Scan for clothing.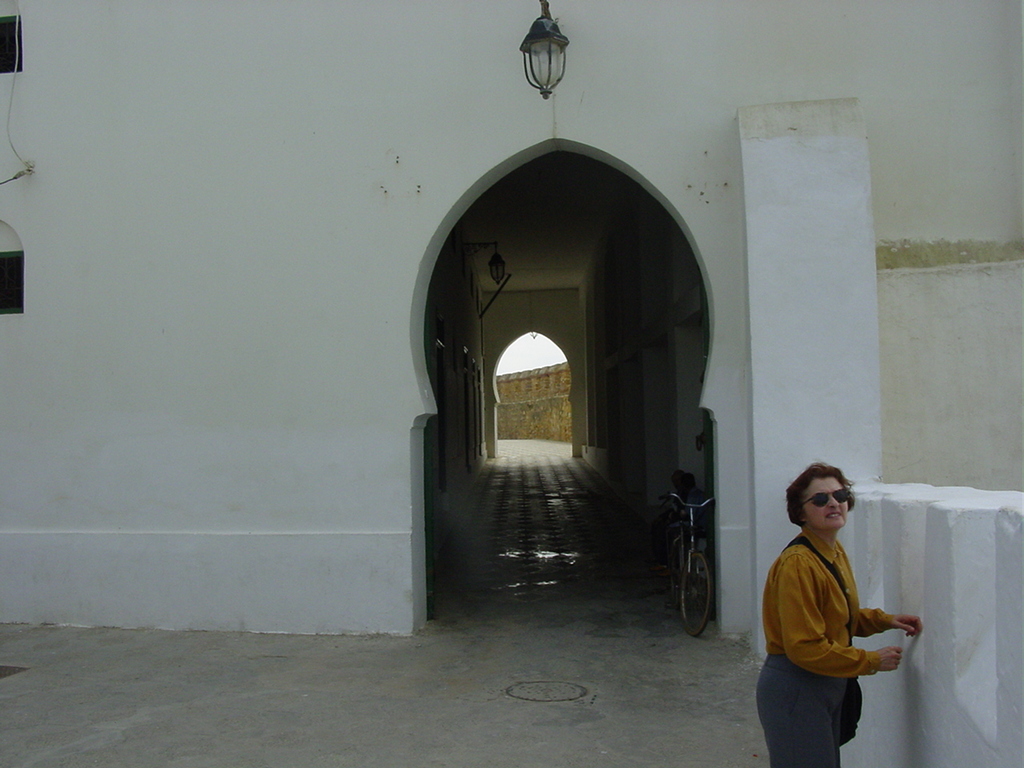
Scan result: left=749, top=470, right=908, bottom=730.
